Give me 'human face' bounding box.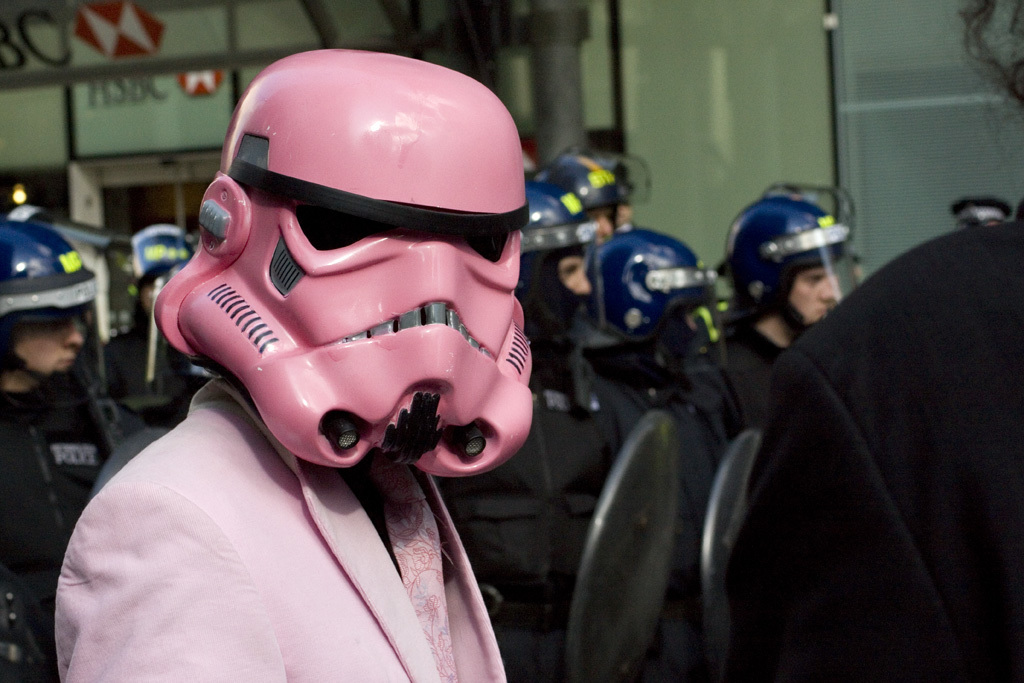
[x1=2, y1=315, x2=88, y2=372].
